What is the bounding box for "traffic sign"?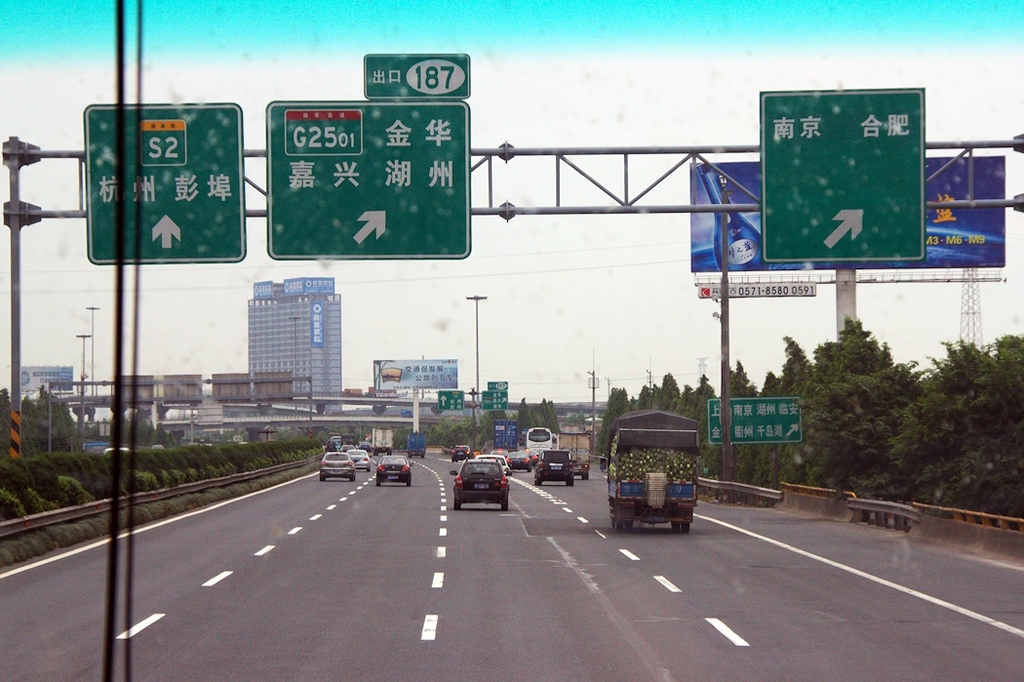
l=264, t=96, r=470, b=258.
